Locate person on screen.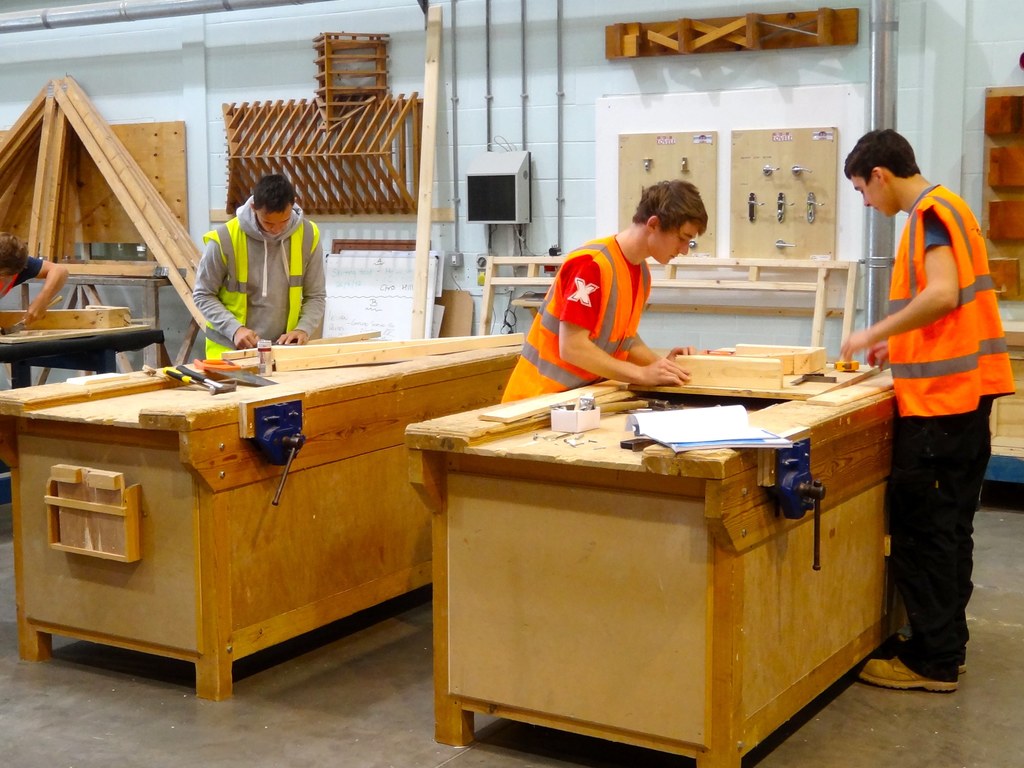
On screen at 0,237,72,324.
